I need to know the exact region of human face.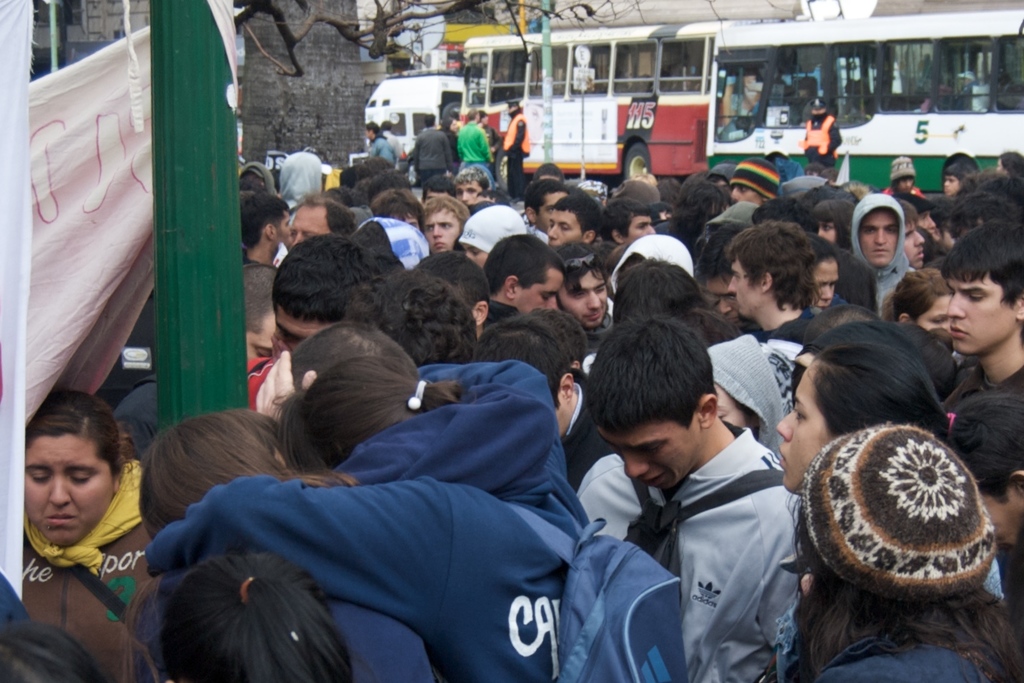
Region: (697, 277, 741, 320).
